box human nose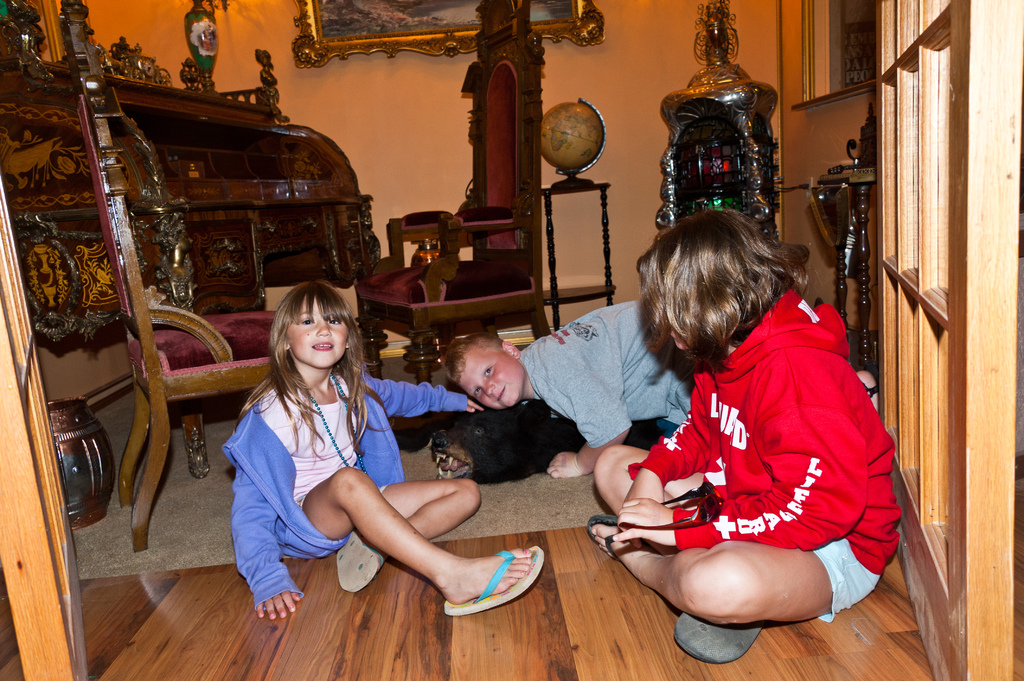
(316,321,332,335)
